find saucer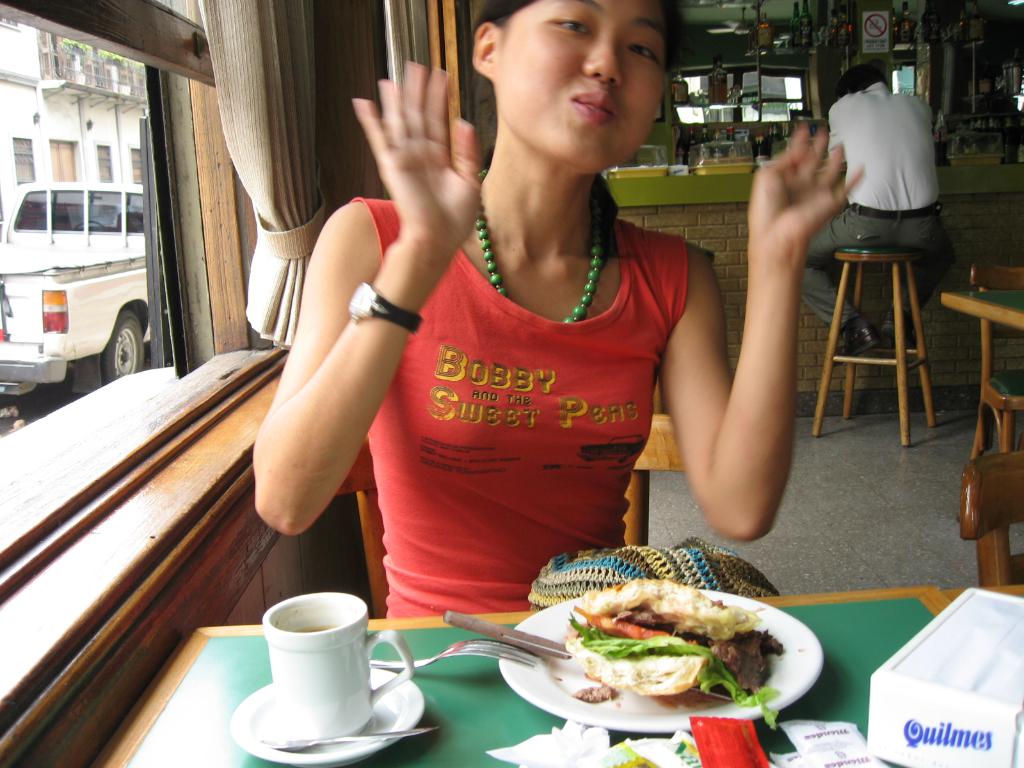
[x1=228, y1=666, x2=423, y2=763]
